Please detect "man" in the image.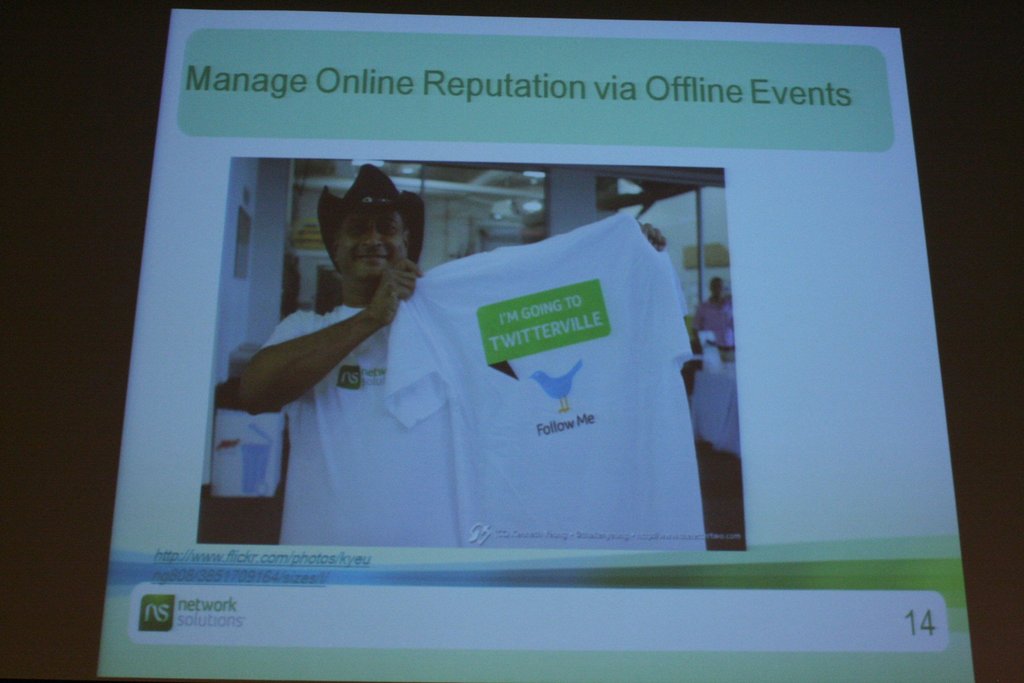
bbox(221, 161, 473, 459).
